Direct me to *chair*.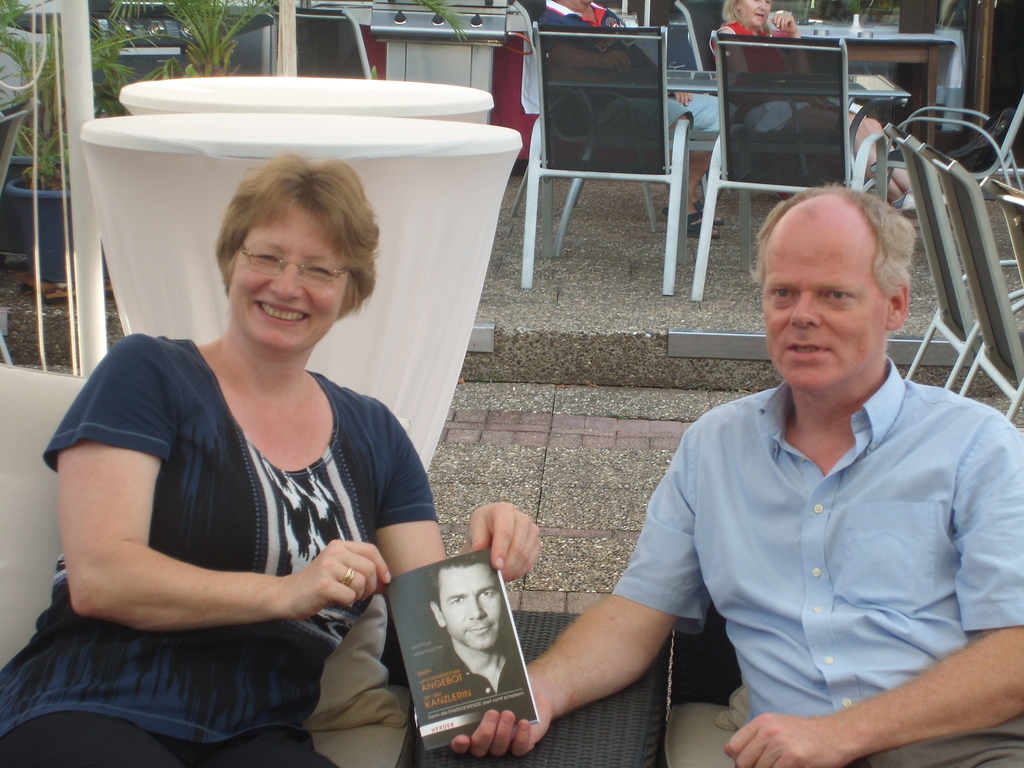
Direction: (500, 23, 719, 310).
